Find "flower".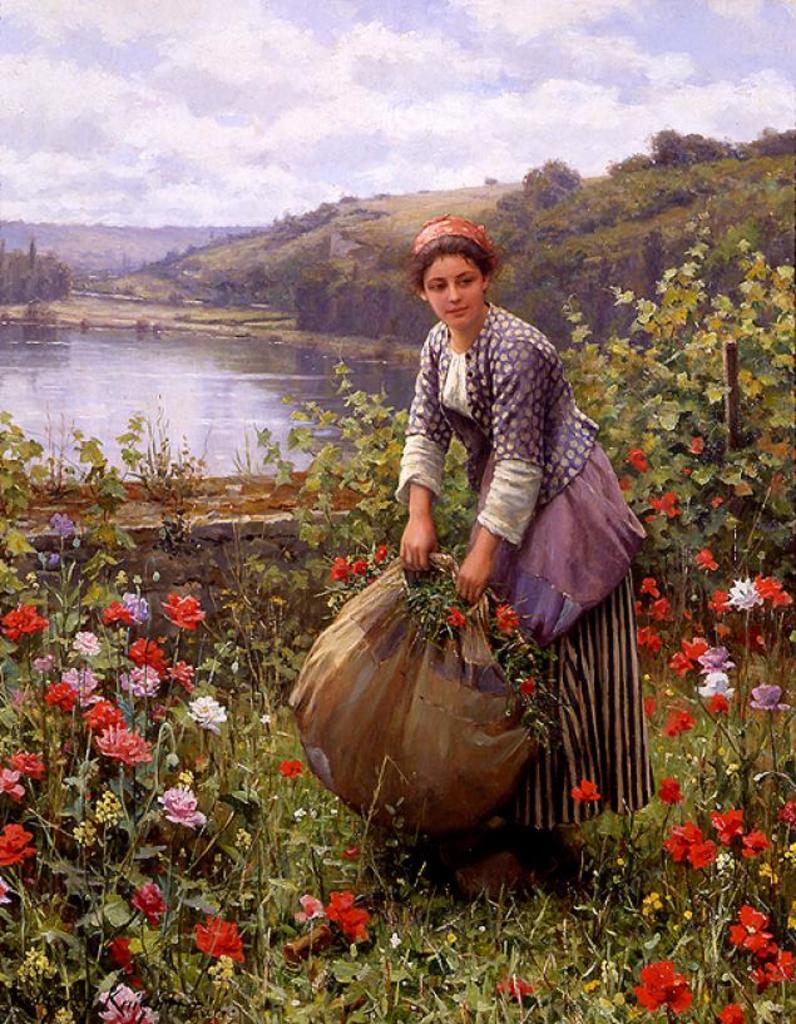
pyautogui.locateOnScreen(646, 691, 656, 719).
